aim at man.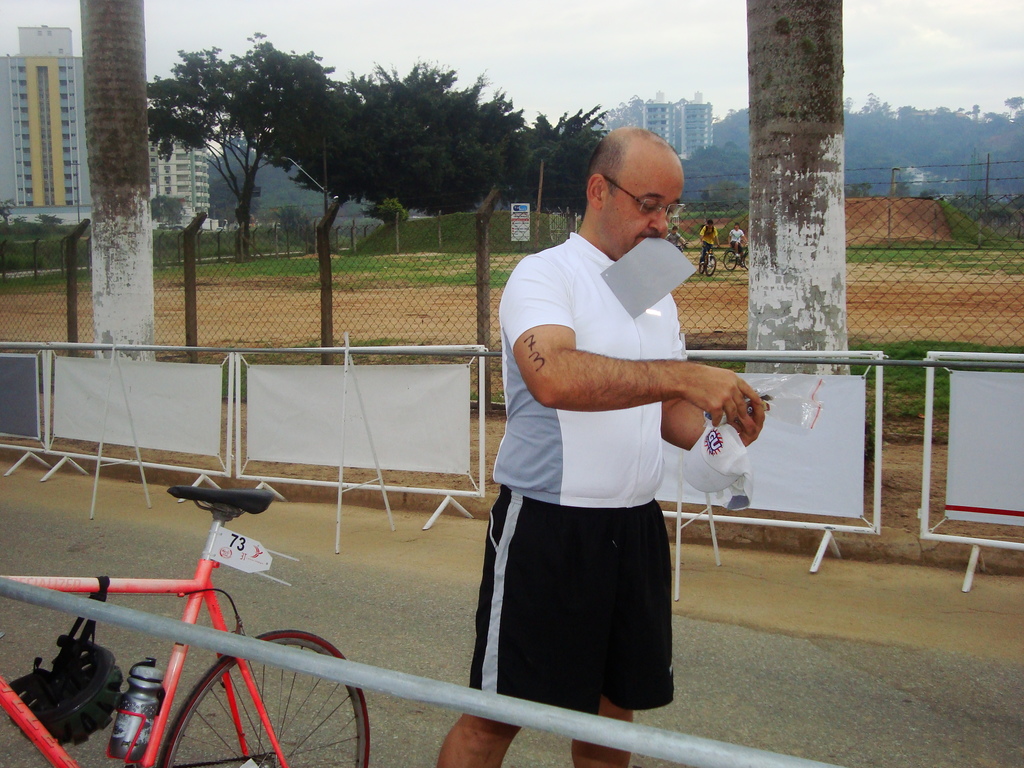
Aimed at detection(698, 216, 716, 265).
